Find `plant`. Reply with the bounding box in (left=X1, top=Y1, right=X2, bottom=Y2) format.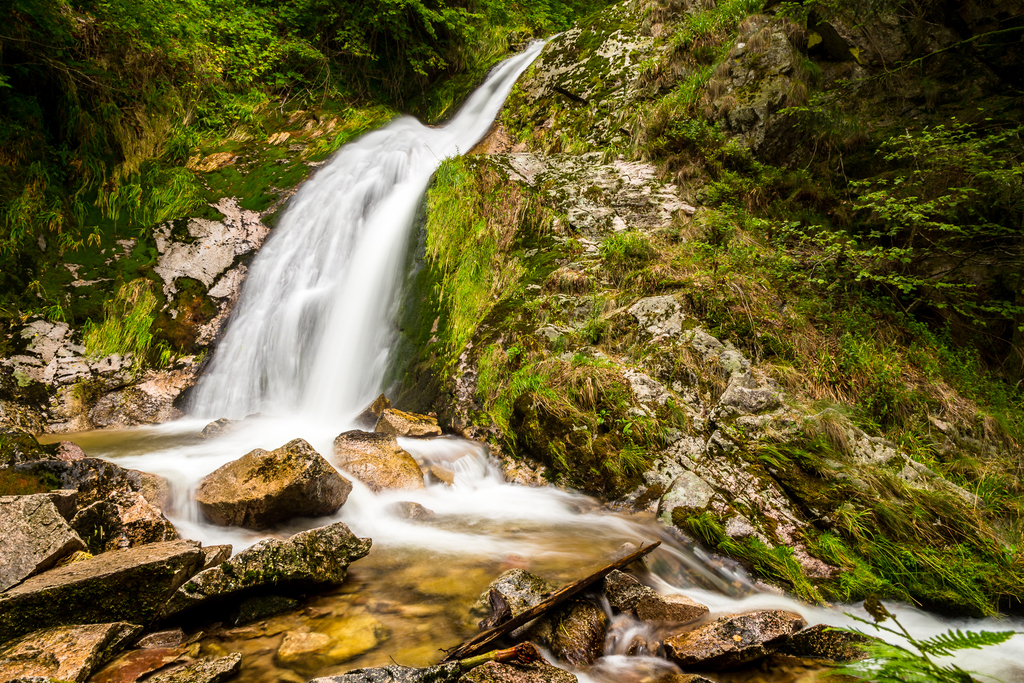
(left=822, top=595, right=1023, bottom=682).
